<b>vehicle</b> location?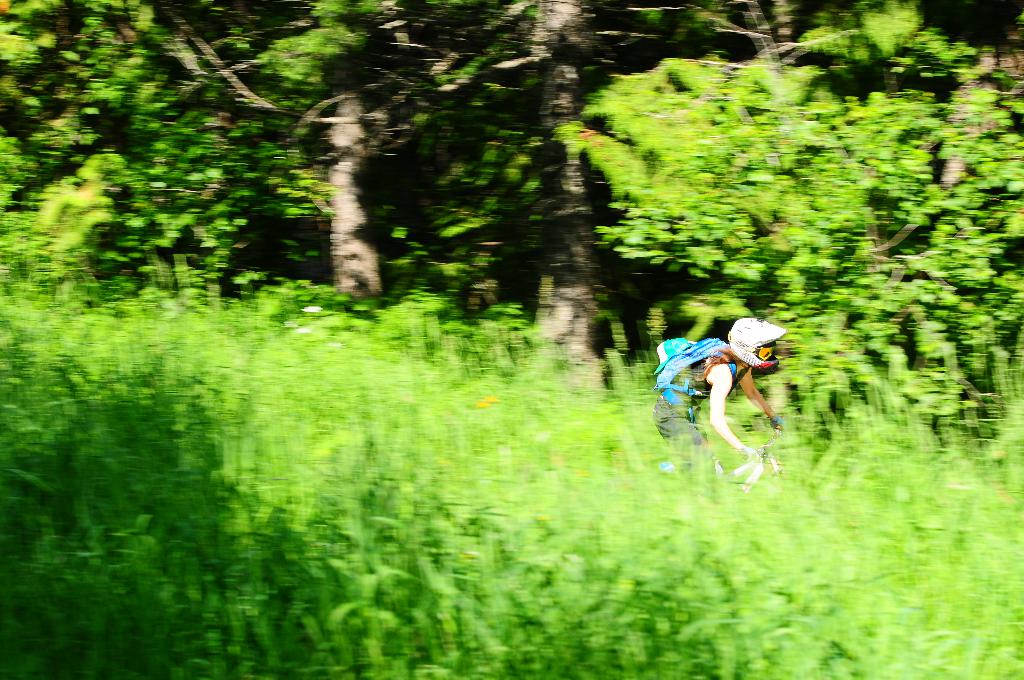
left=656, top=419, right=803, bottom=482
